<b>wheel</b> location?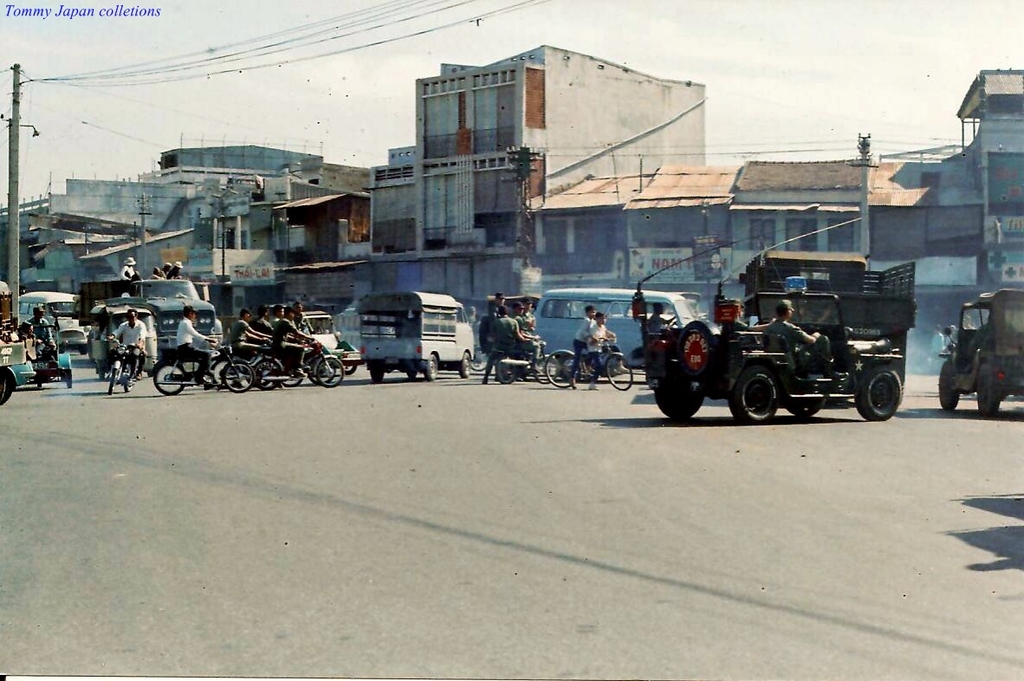
BBox(498, 365, 514, 386)
